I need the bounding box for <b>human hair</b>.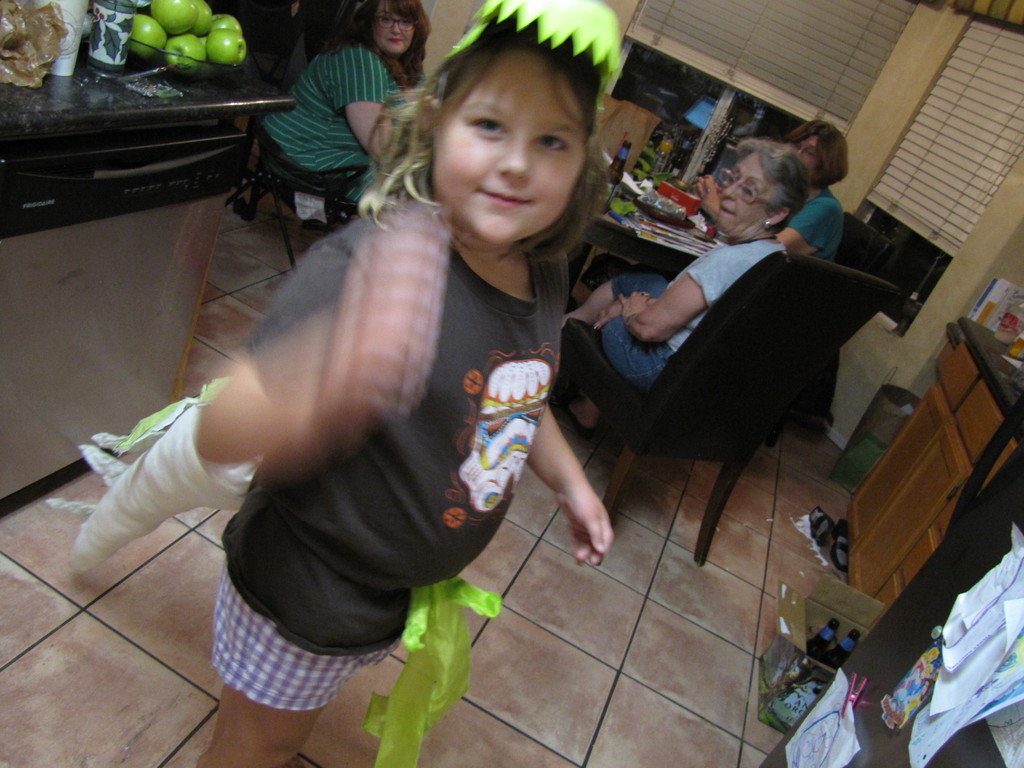
Here it is: x1=389, y1=15, x2=609, y2=253.
